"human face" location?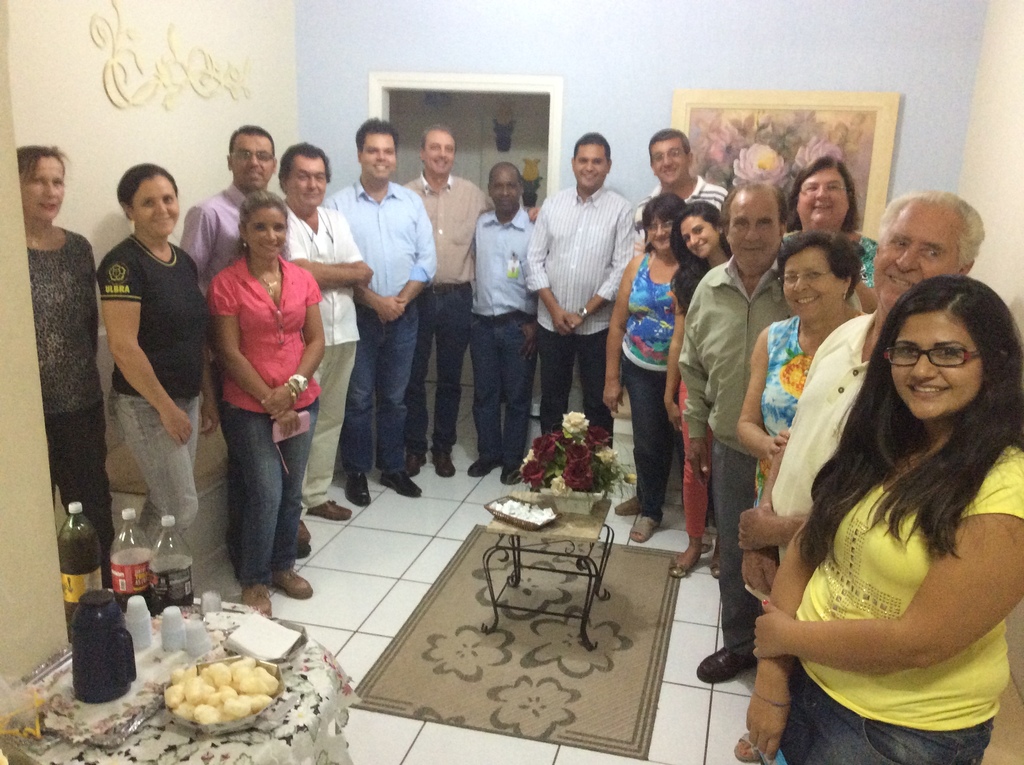
643:204:680:248
